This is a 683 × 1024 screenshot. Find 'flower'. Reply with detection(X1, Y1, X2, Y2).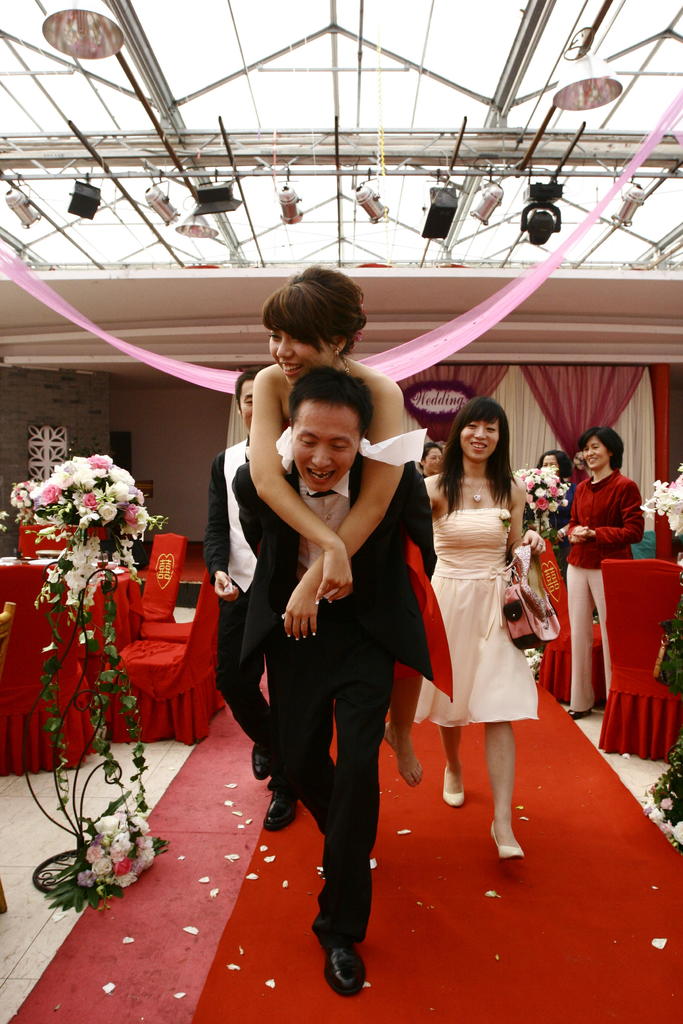
detection(98, 500, 115, 522).
